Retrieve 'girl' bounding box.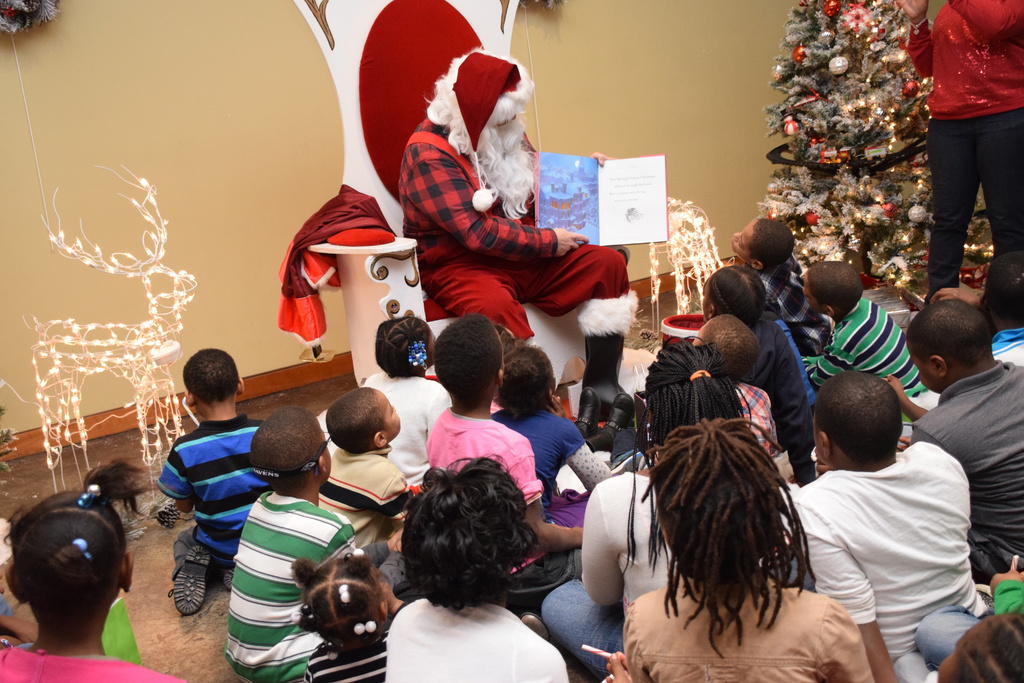
Bounding box: 384 457 568 682.
